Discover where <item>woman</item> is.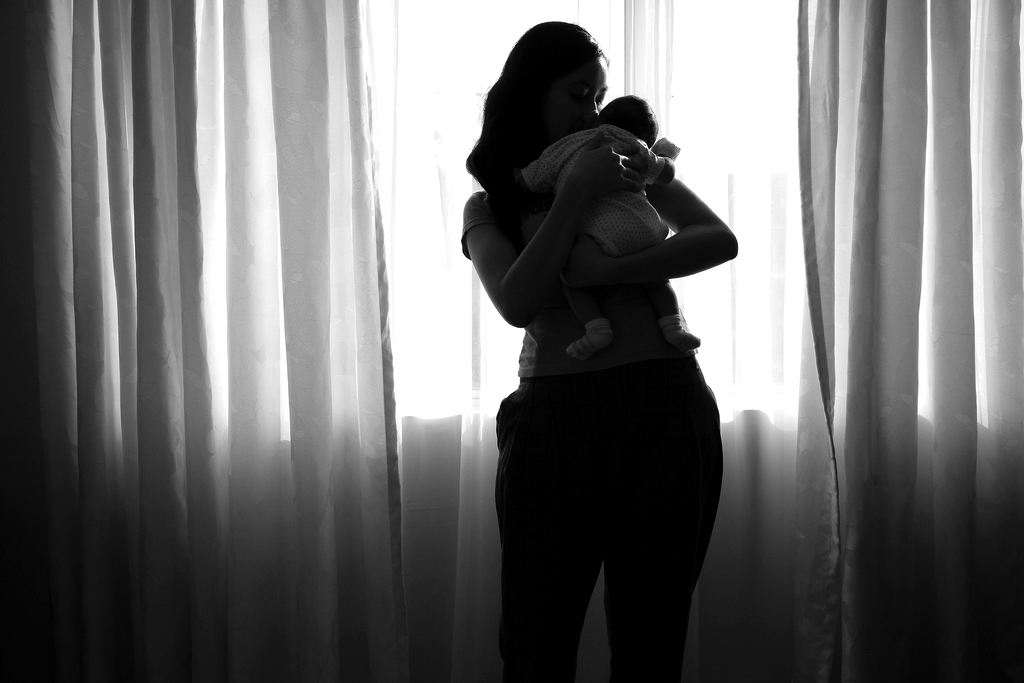
Discovered at {"left": 452, "top": 29, "right": 748, "bottom": 682}.
